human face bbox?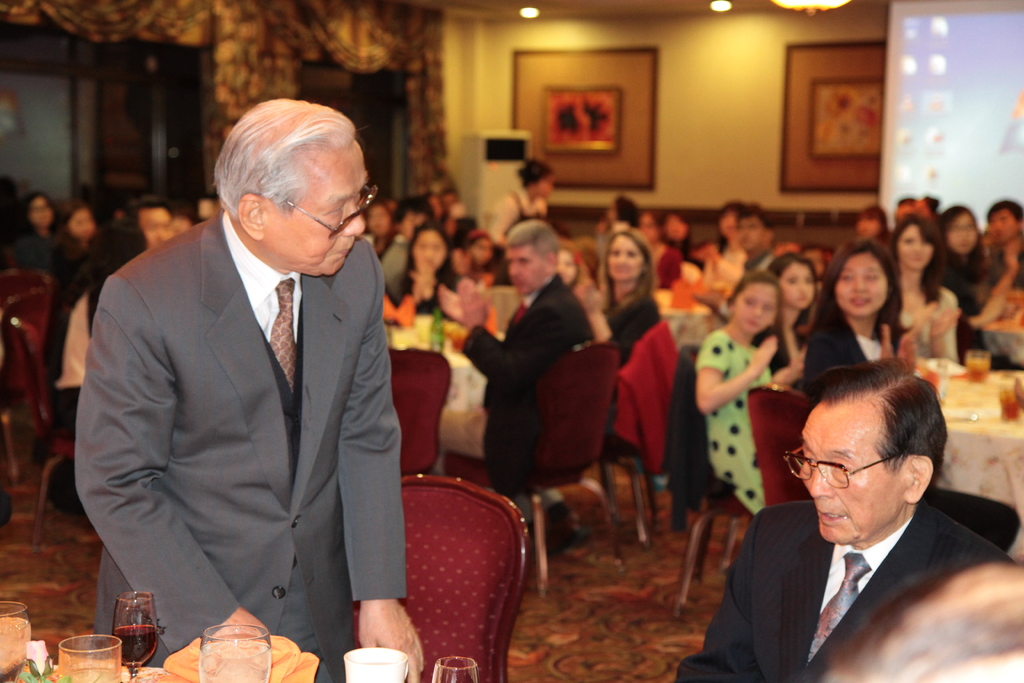
left=801, top=399, right=899, bottom=542
